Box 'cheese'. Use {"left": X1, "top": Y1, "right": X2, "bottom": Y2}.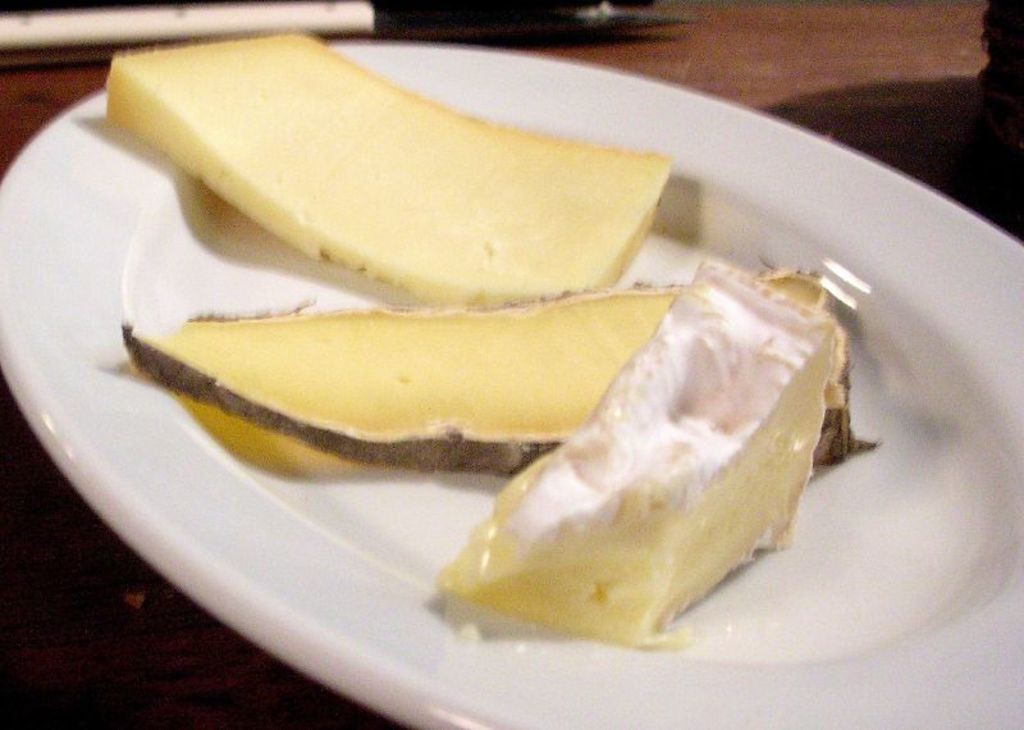
{"left": 114, "top": 274, "right": 692, "bottom": 473}.
